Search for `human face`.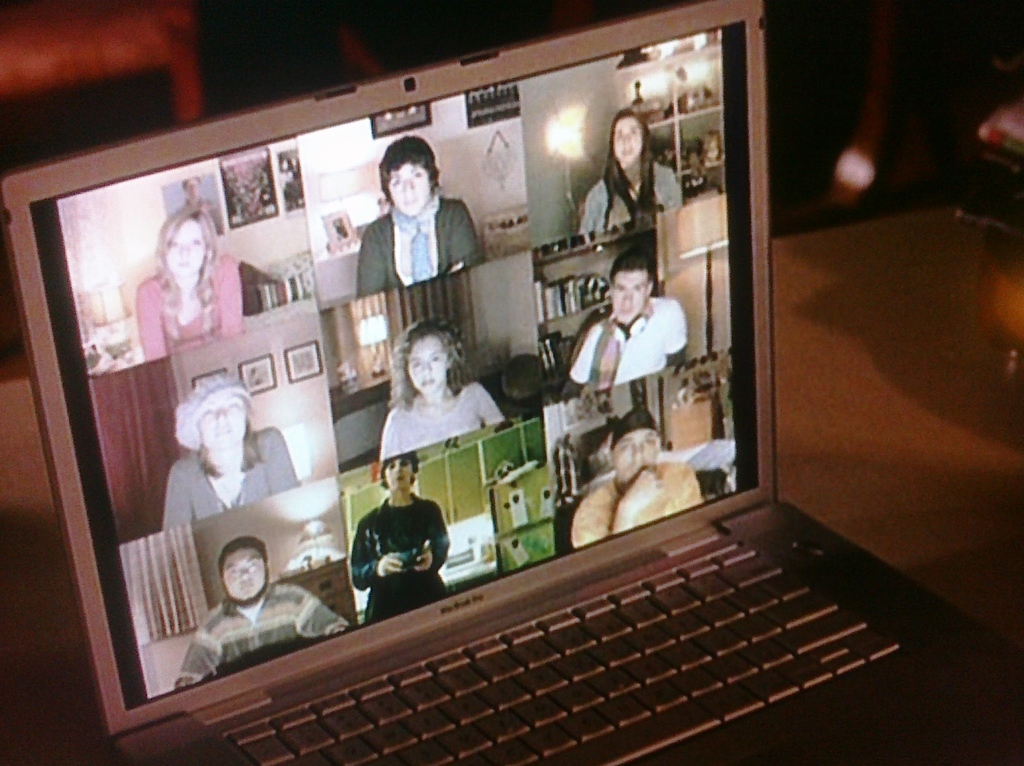
Found at region(220, 550, 269, 599).
